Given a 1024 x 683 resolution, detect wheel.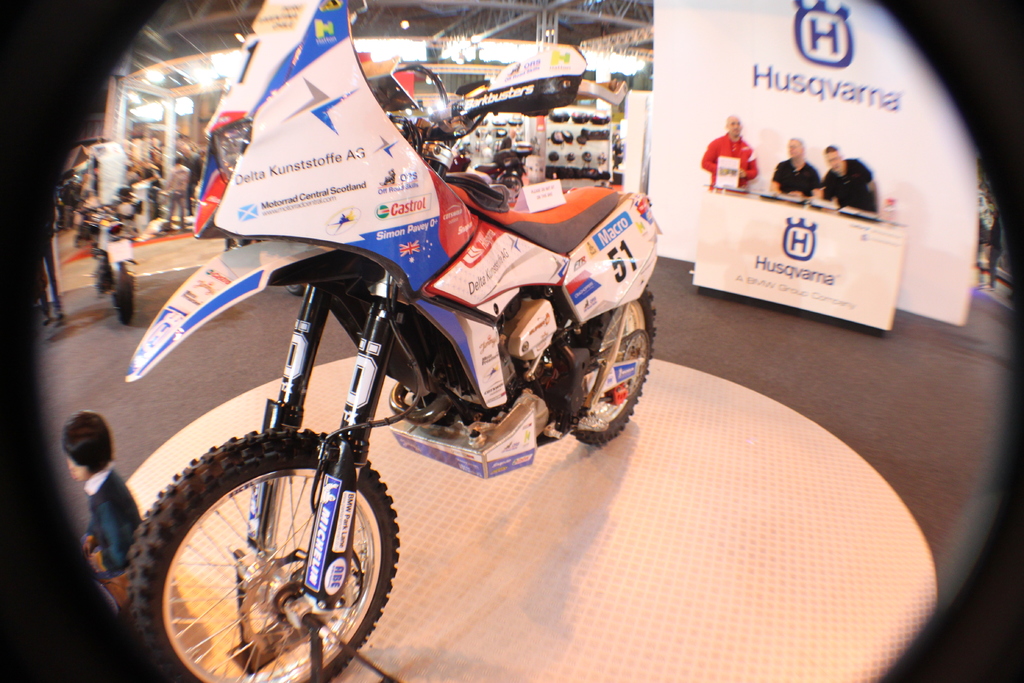
(288,281,301,298).
